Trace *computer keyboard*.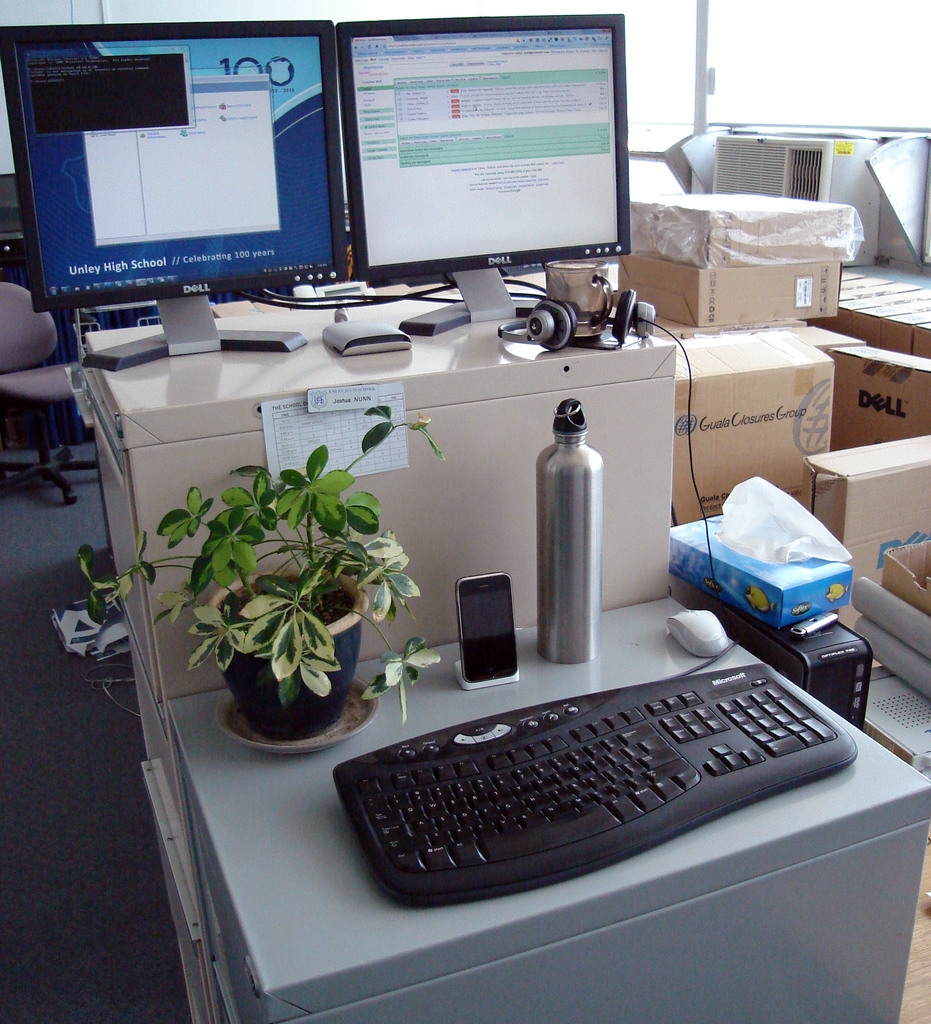
Traced to {"x1": 336, "y1": 659, "x2": 857, "y2": 907}.
